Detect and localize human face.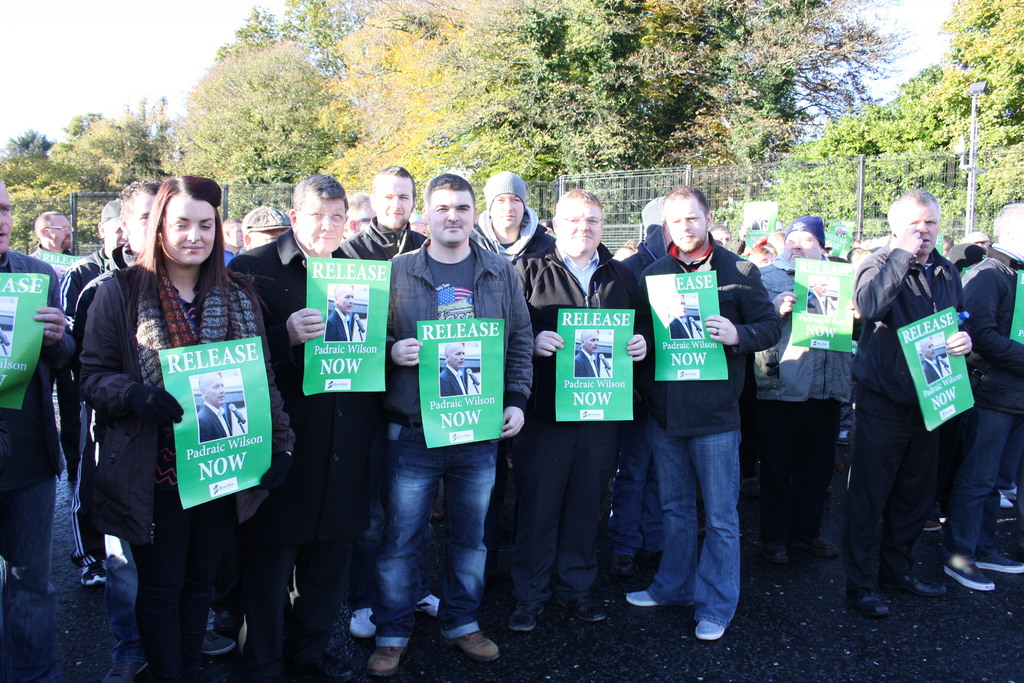
Localized at 47 211 72 245.
